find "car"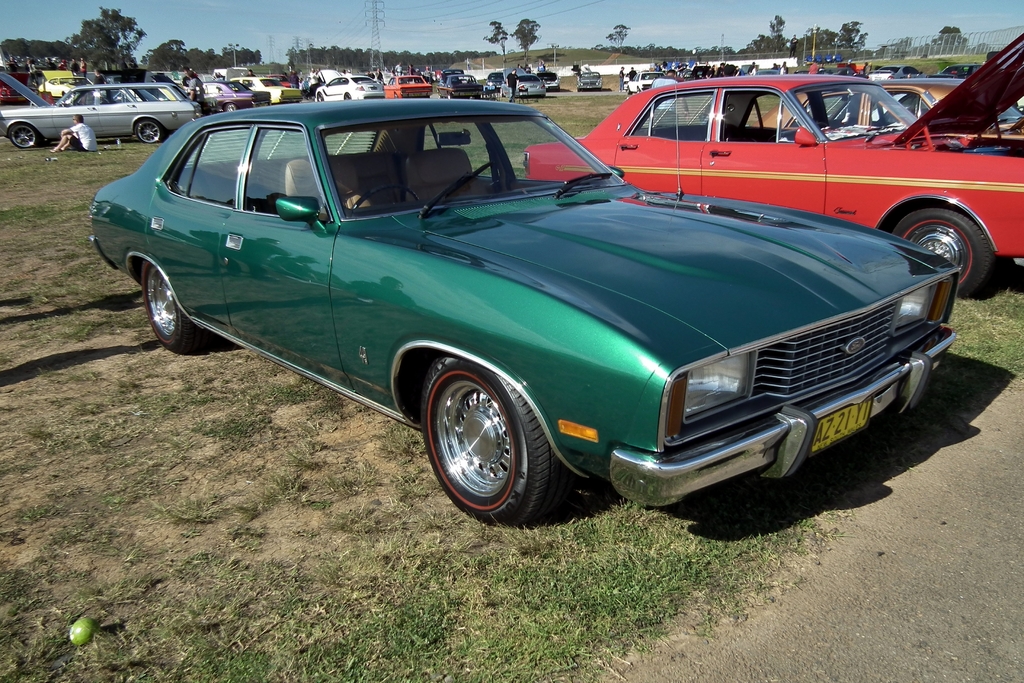
181 78 268 122
